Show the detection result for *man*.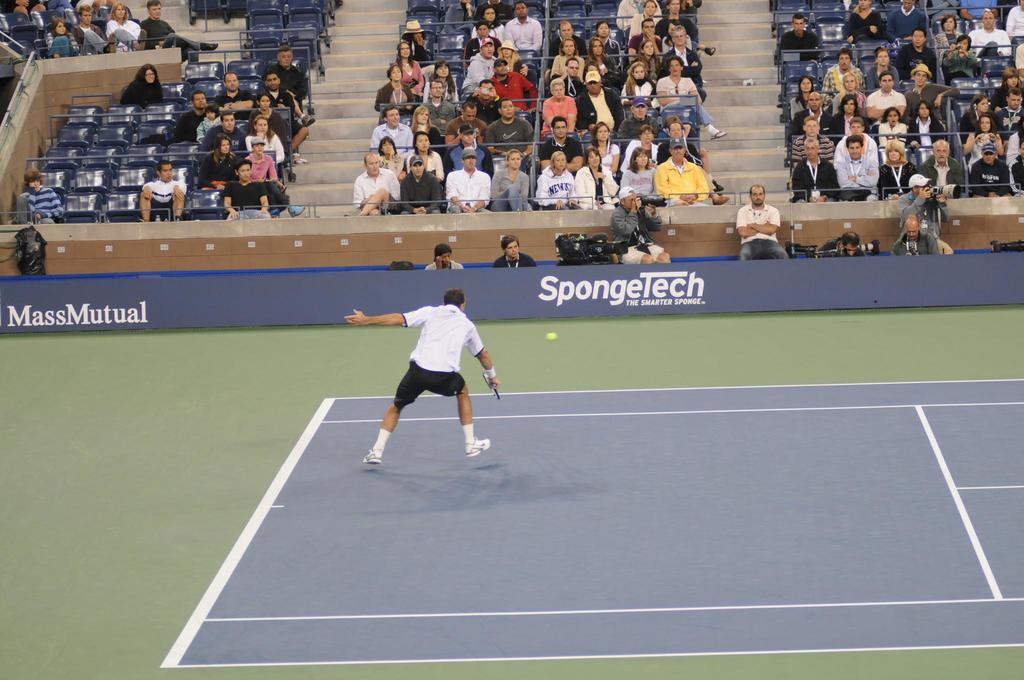
460, 77, 500, 122.
